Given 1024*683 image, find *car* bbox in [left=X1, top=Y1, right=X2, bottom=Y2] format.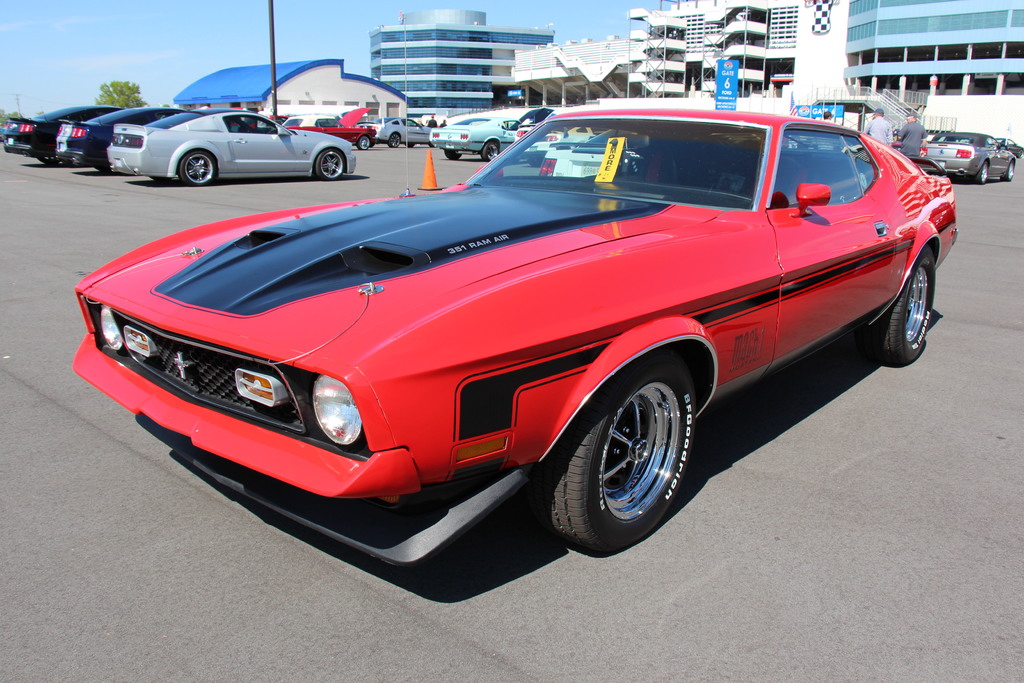
[left=429, top=113, right=525, bottom=165].
